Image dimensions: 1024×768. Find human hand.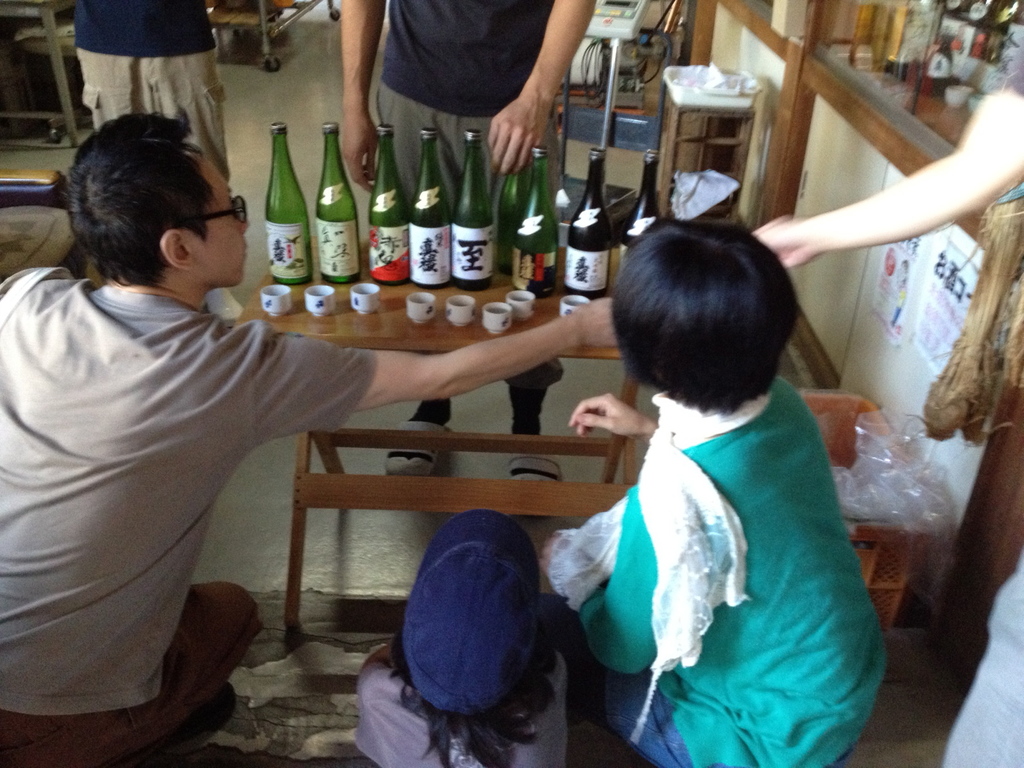
[338,113,379,197].
